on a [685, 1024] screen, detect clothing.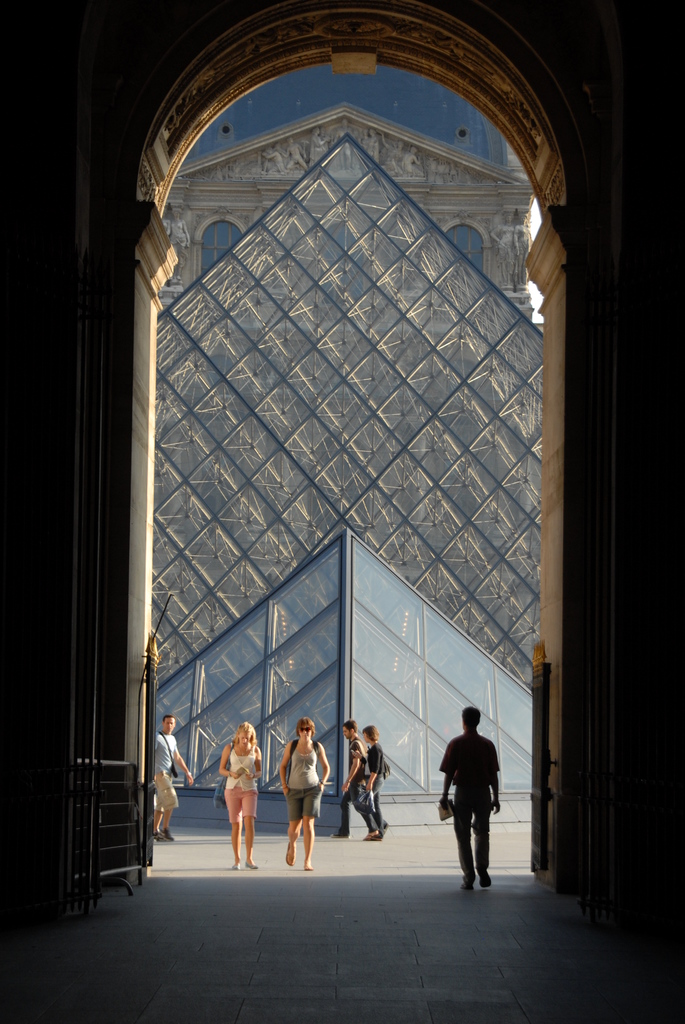
pyautogui.locateOnScreen(154, 725, 182, 808).
